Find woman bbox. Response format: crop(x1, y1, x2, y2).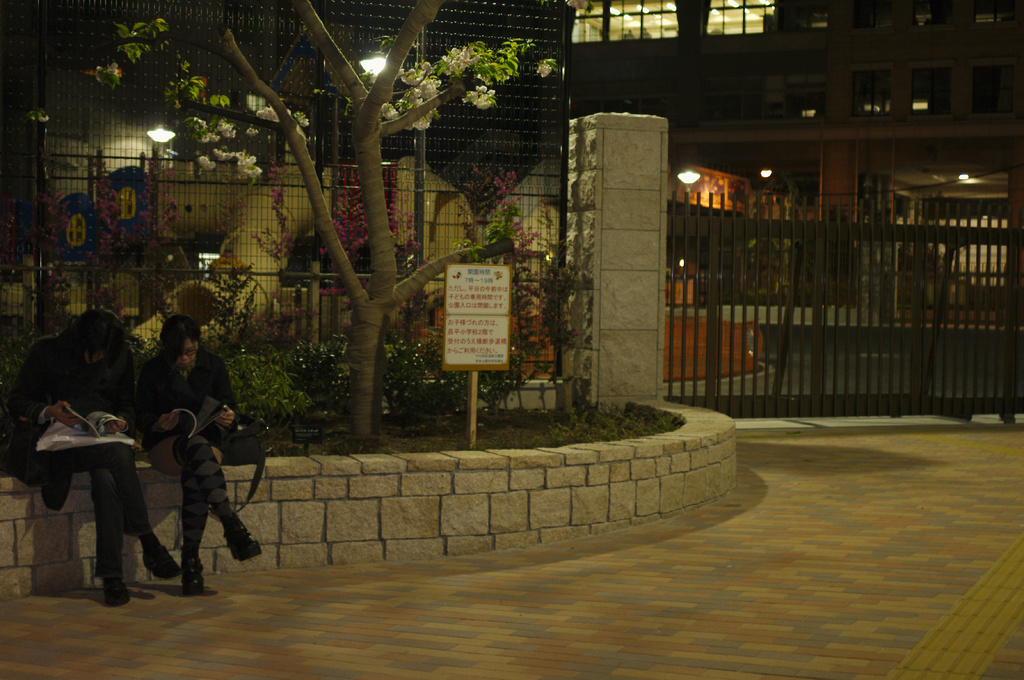
crop(135, 313, 262, 594).
